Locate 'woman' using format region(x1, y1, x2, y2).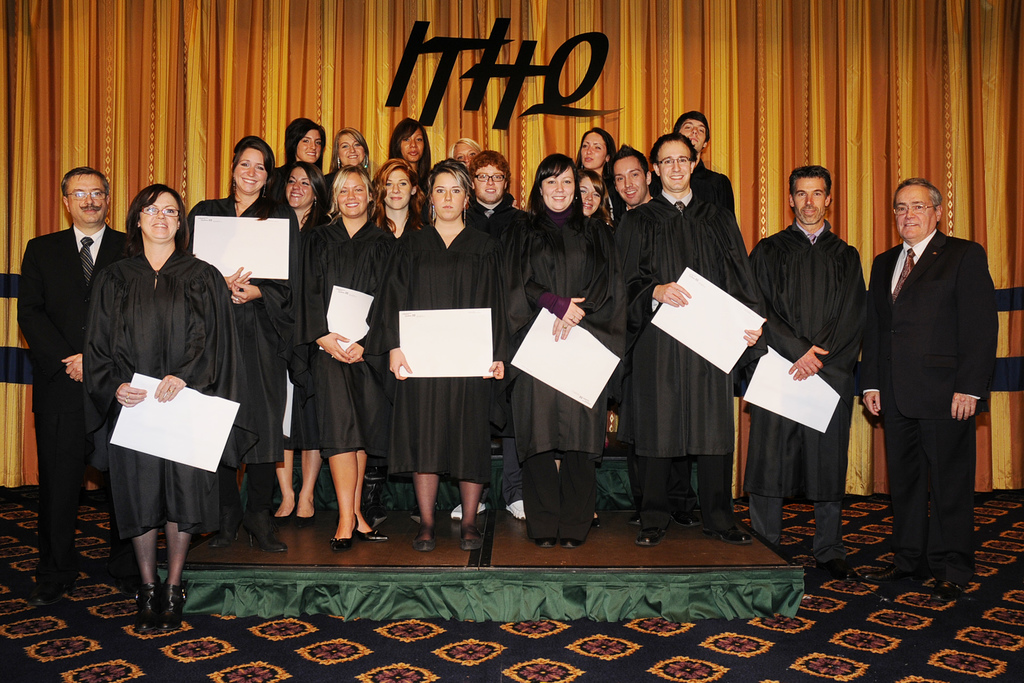
region(390, 159, 508, 550).
